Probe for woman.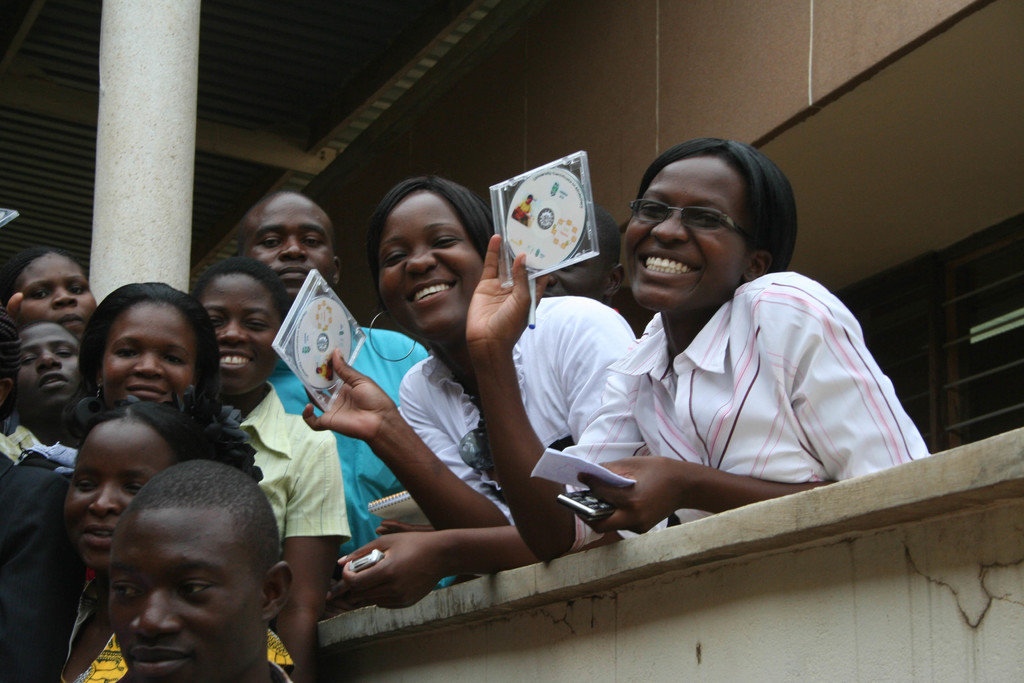
Probe result: (x1=76, y1=281, x2=221, y2=407).
